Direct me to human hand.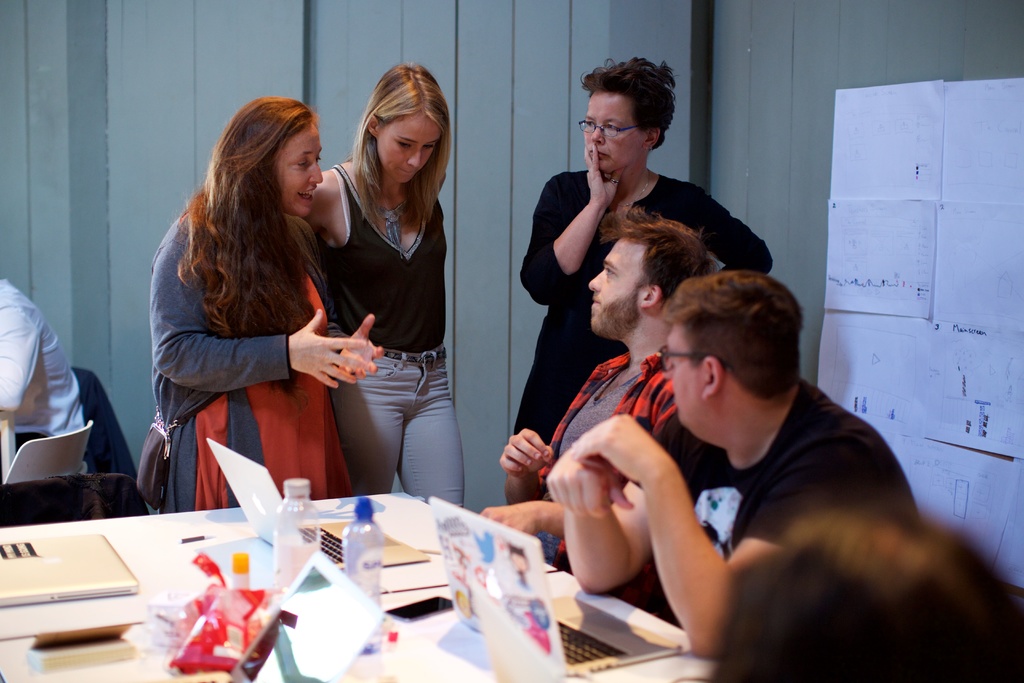
Direction: [x1=544, y1=454, x2=635, y2=522].
